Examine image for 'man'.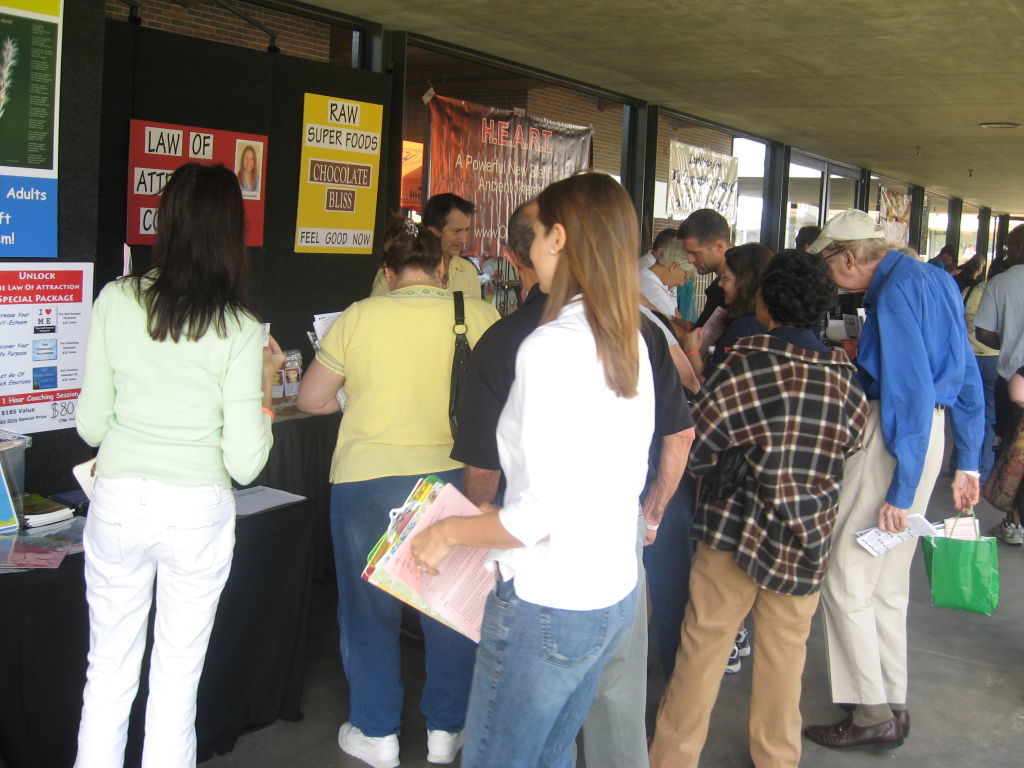
Examination result: x1=628 y1=228 x2=708 y2=340.
